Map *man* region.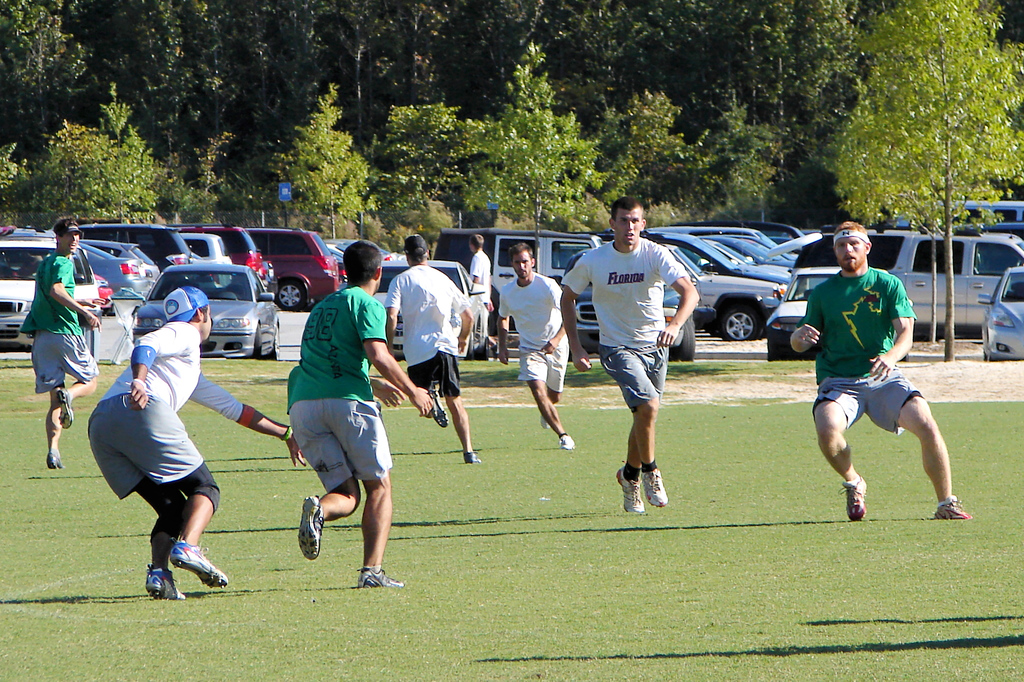
Mapped to 17 216 105 469.
